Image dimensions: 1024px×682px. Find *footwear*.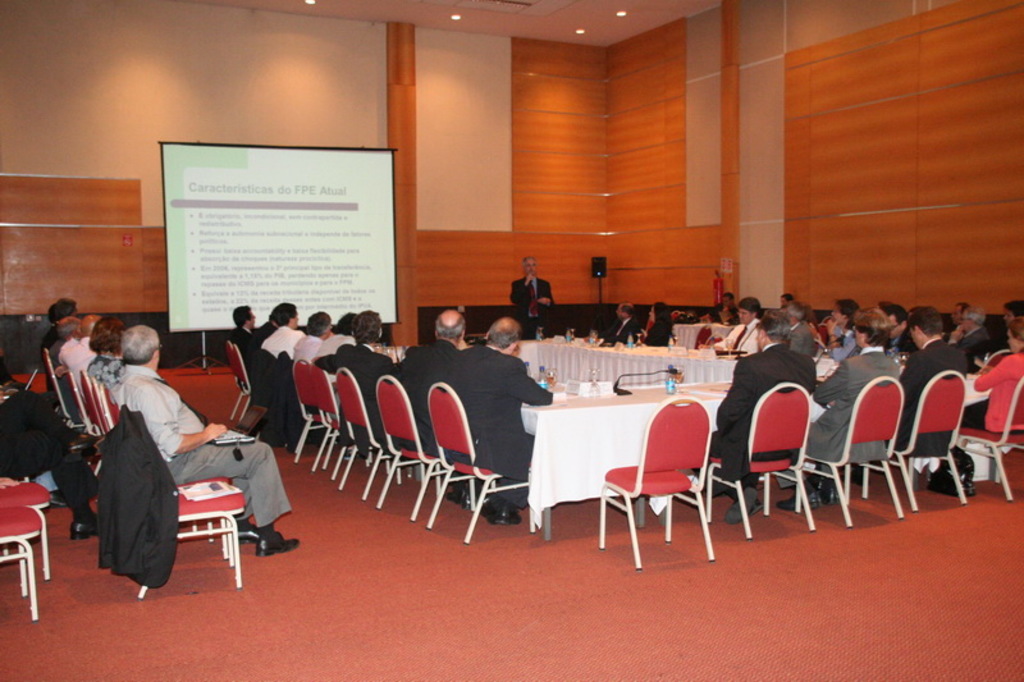
left=824, top=480, right=836, bottom=500.
